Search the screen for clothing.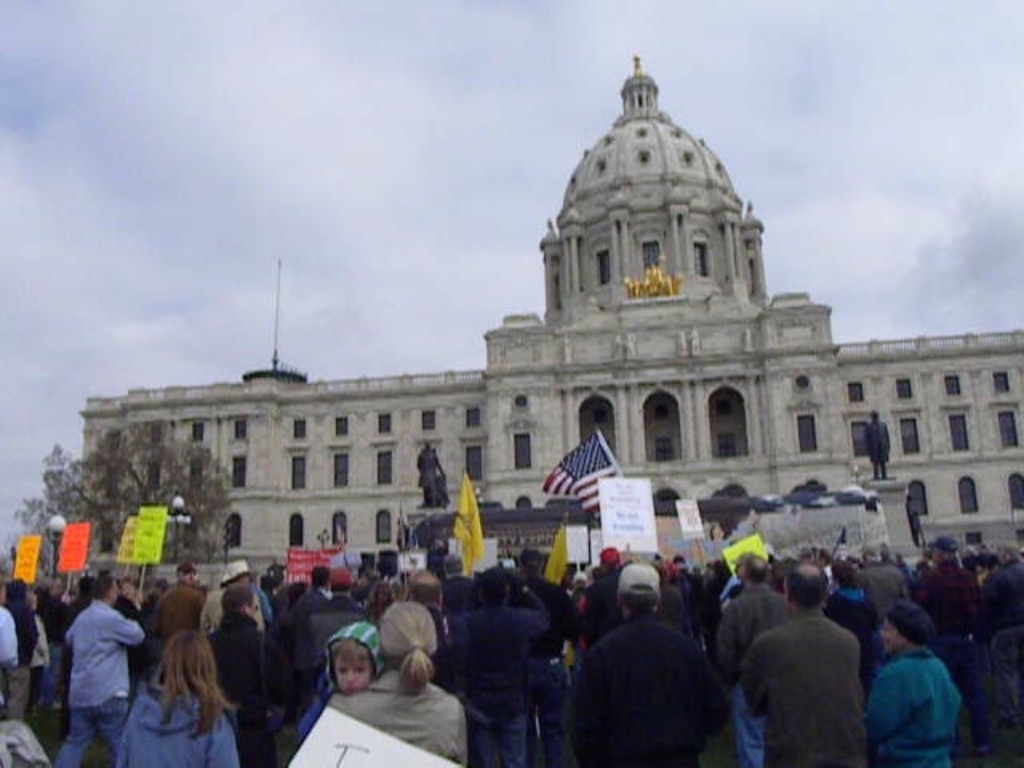
Found at Rect(742, 600, 861, 766).
